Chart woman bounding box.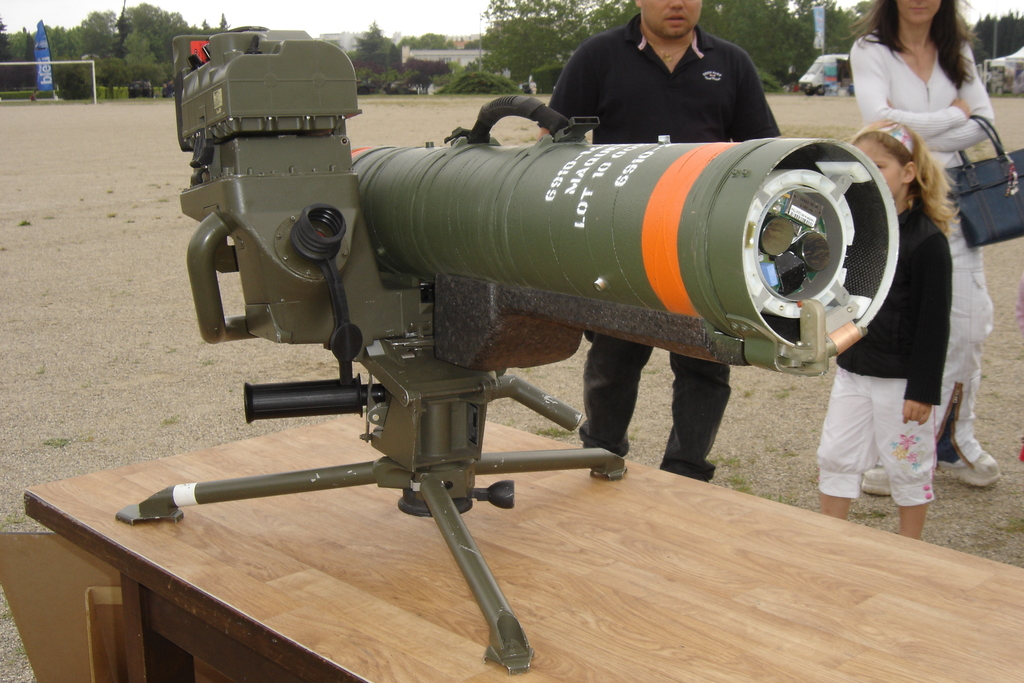
Charted: [803, 106, 961, 549].
